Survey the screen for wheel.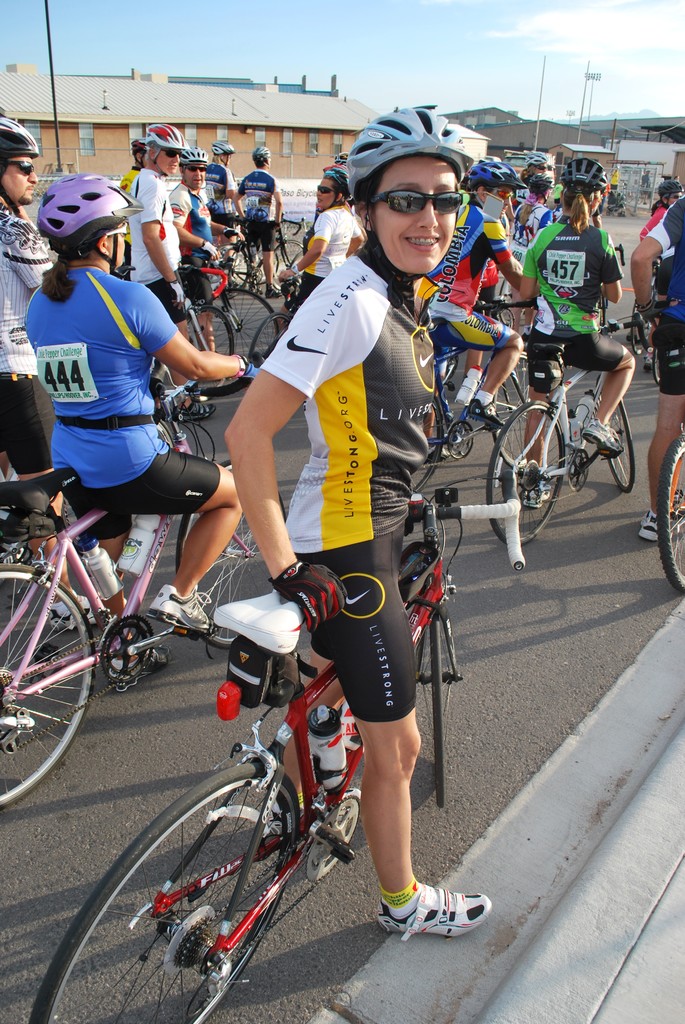
Survey found: crop(0, 564, 96, 808).
